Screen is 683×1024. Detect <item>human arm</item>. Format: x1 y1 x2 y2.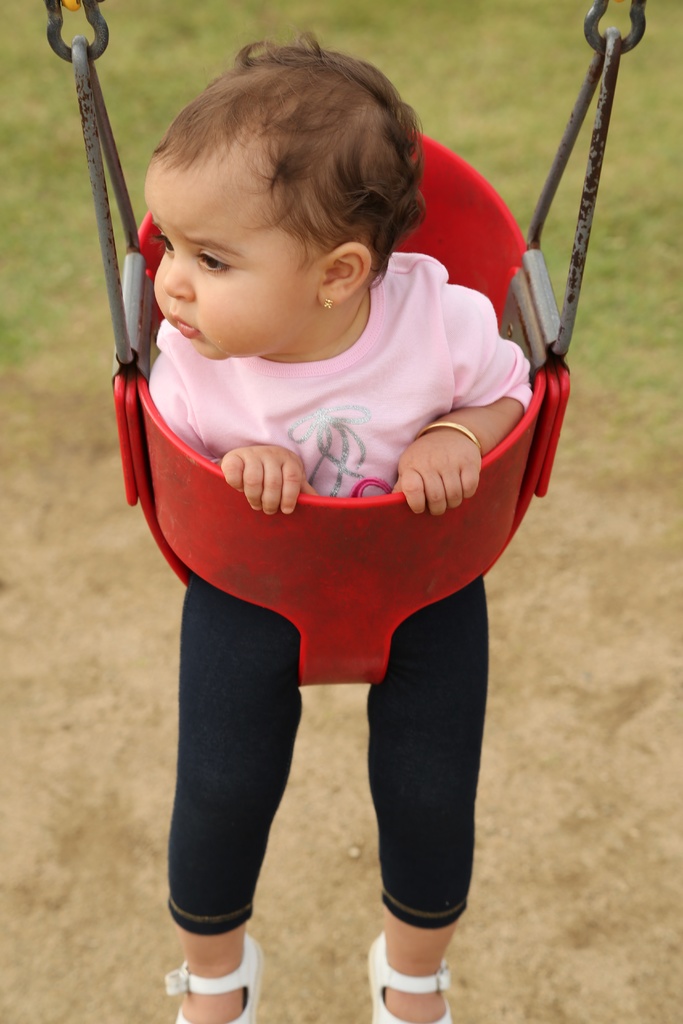
390 290 535 516.
